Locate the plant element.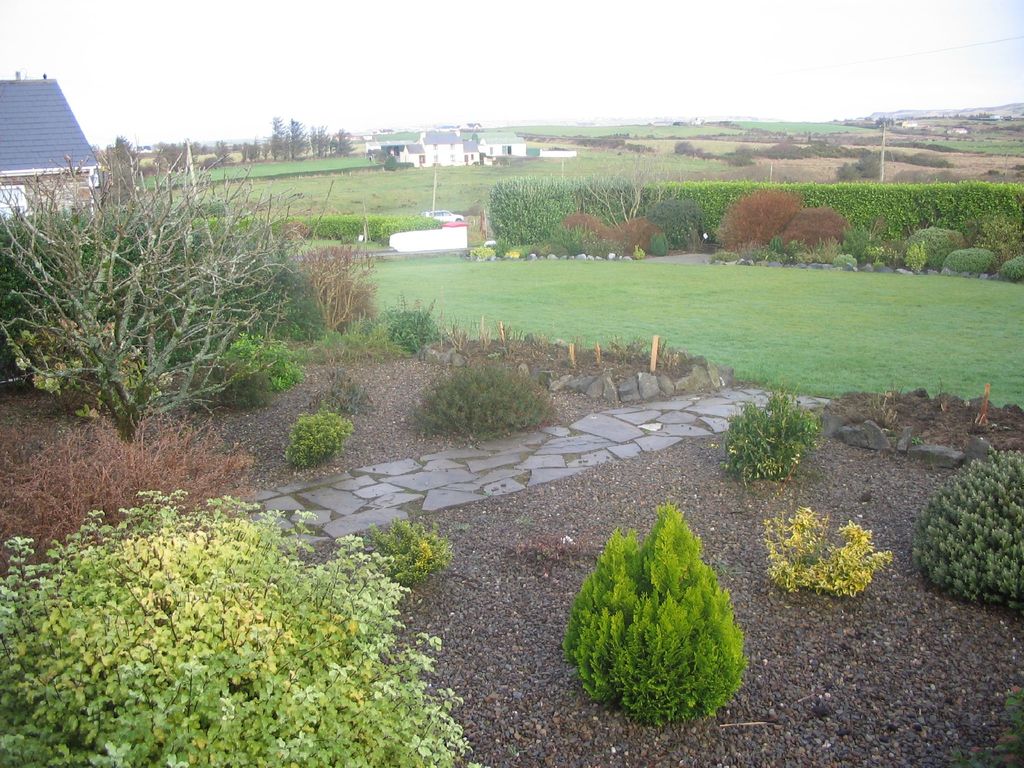
Element bbox: 562 499 752 723.
